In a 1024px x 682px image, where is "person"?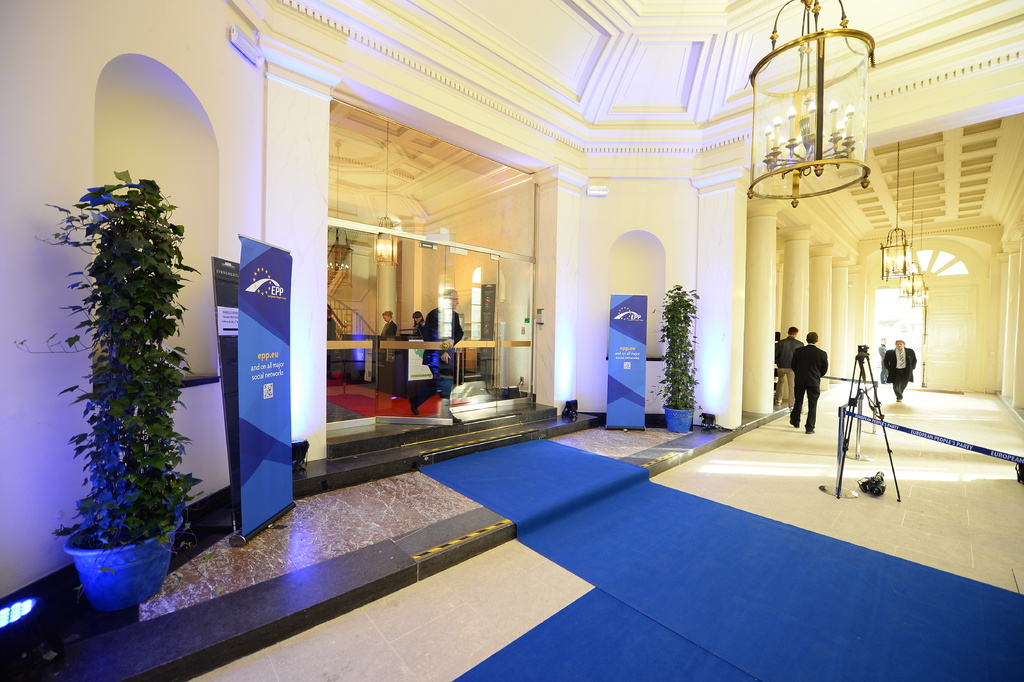
box(376, 312, 395, 343).
